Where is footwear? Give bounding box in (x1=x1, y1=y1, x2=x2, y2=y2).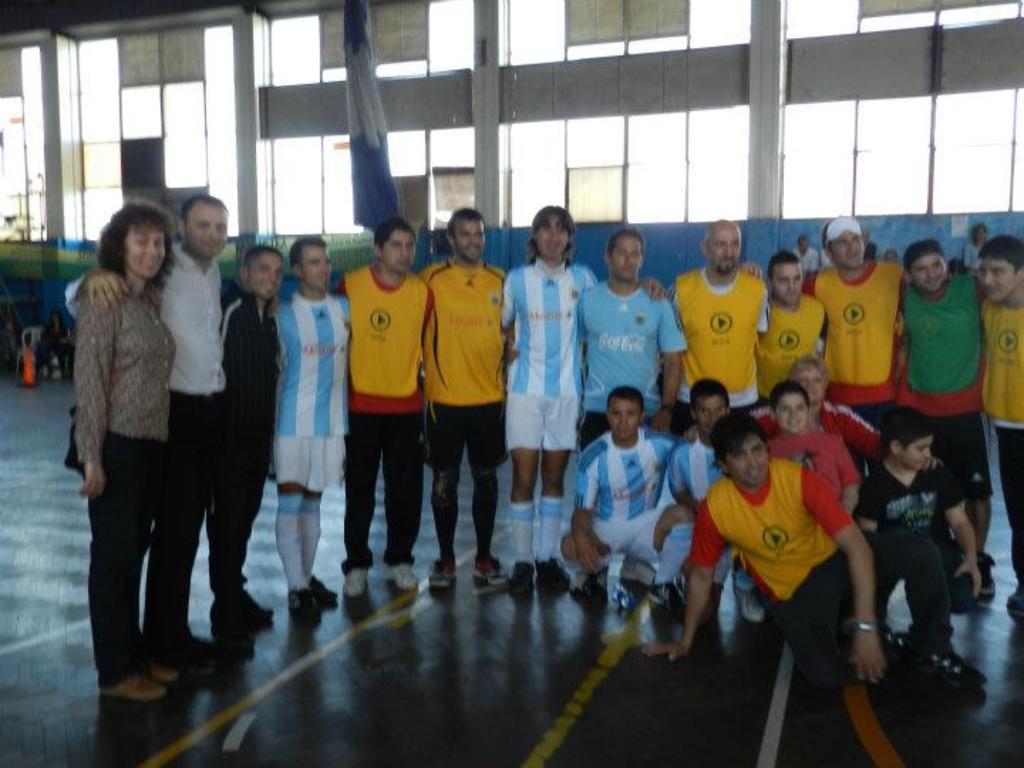
(x1=377, y1=562, x2=415, y2=590).
